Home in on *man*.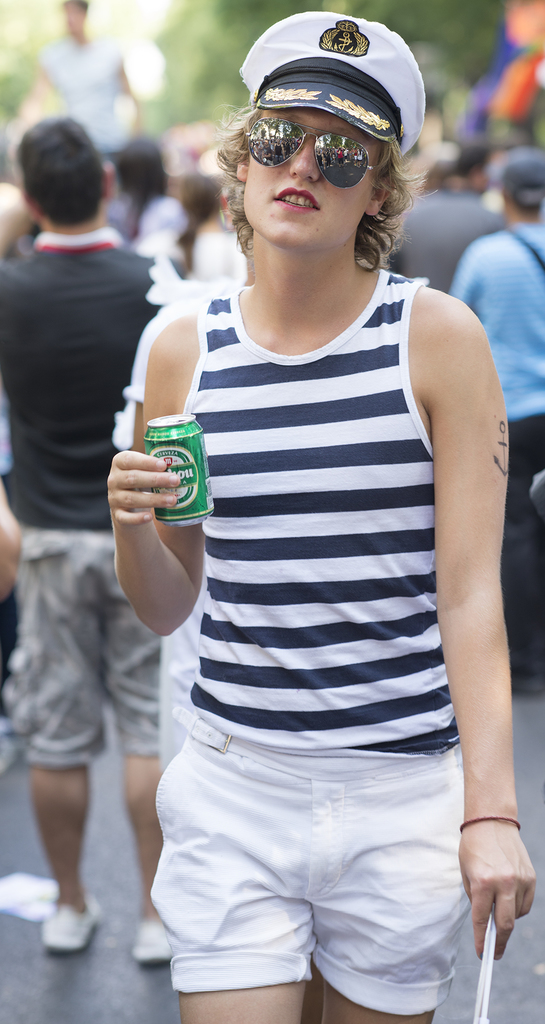
Homed in at 451 145 544 698.
